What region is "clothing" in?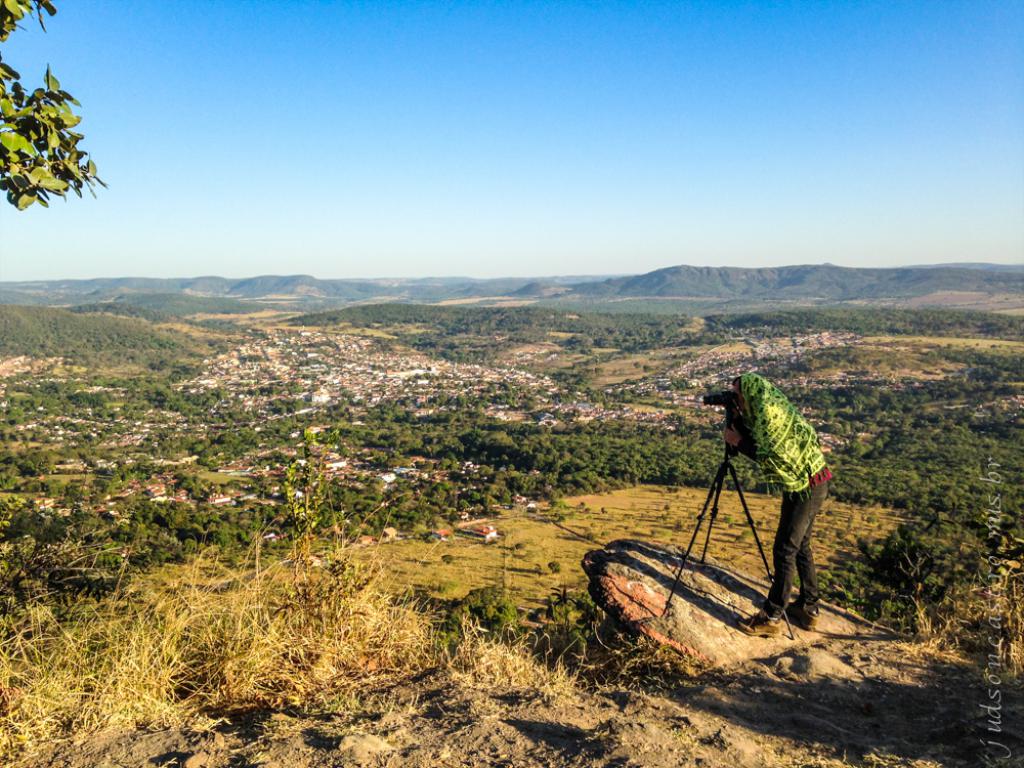
crop(712, 346, 844, 627).
